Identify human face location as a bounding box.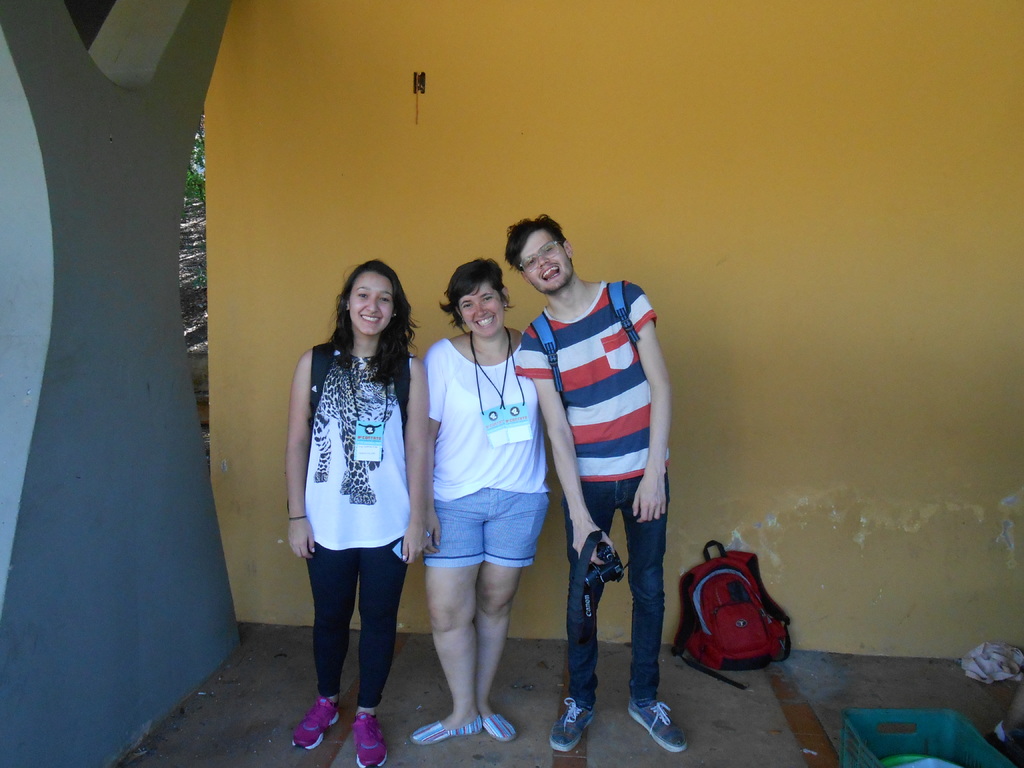
x1=346, y1=266, x2=396, y2=330.
